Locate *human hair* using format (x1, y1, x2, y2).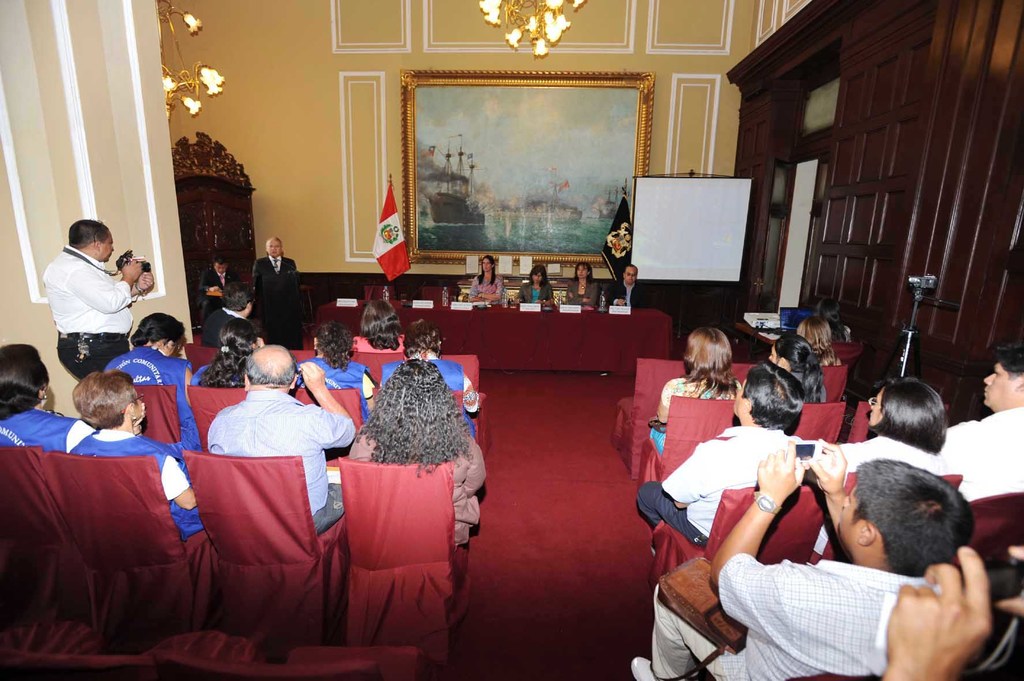
(212, 255, 225, 261).
